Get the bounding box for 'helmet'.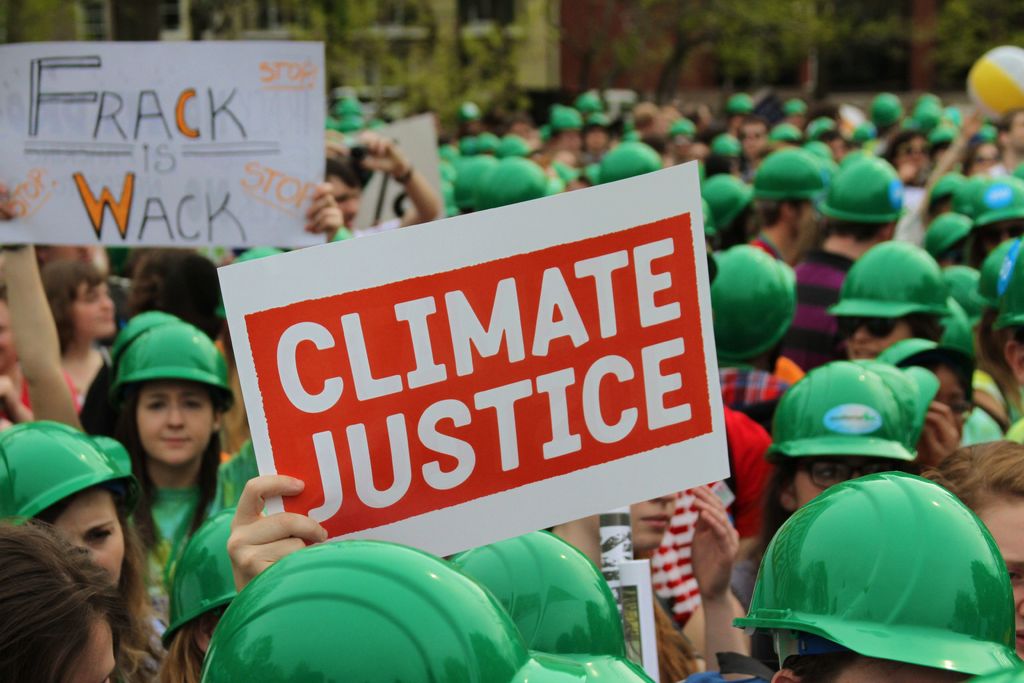
x1=733, y1=473, x2=1023, y2=670.
